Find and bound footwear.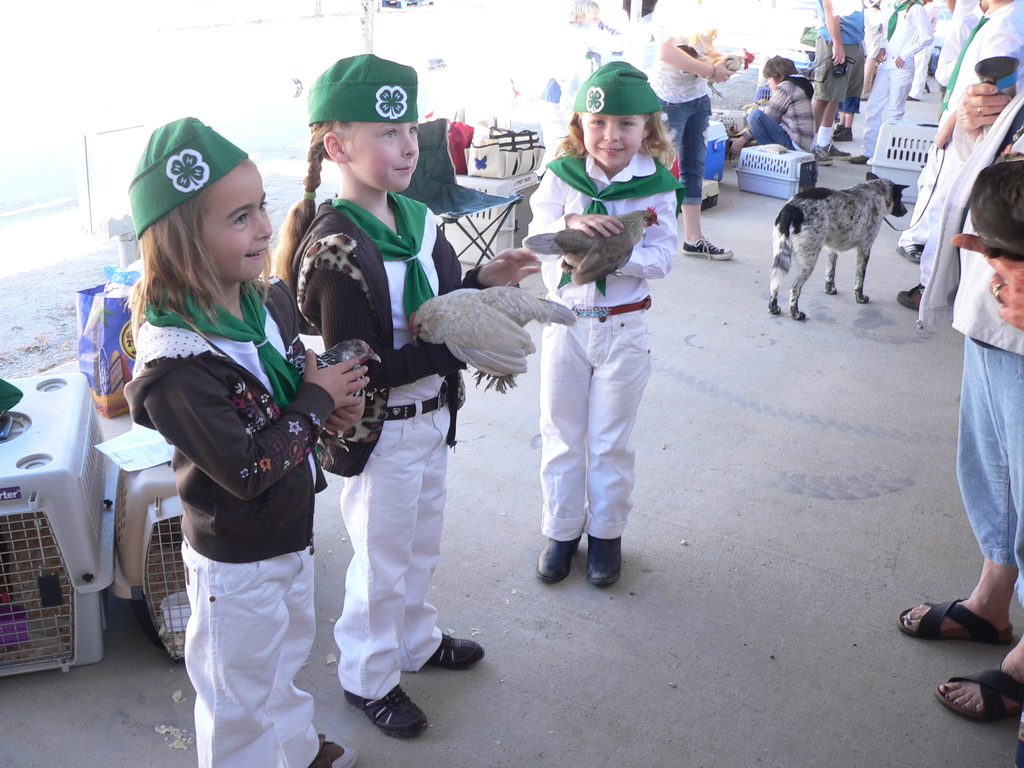
Bound: box(677, 236, 735, 262).
